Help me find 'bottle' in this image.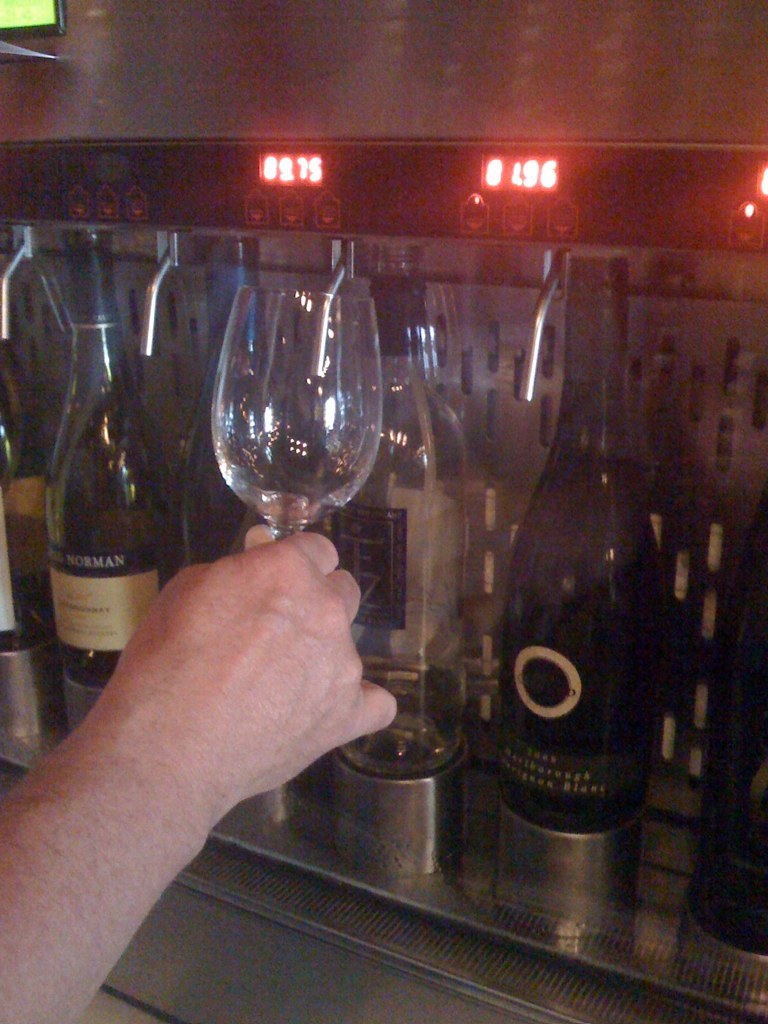
Found it: select_region(459, 241, 714, 902).
